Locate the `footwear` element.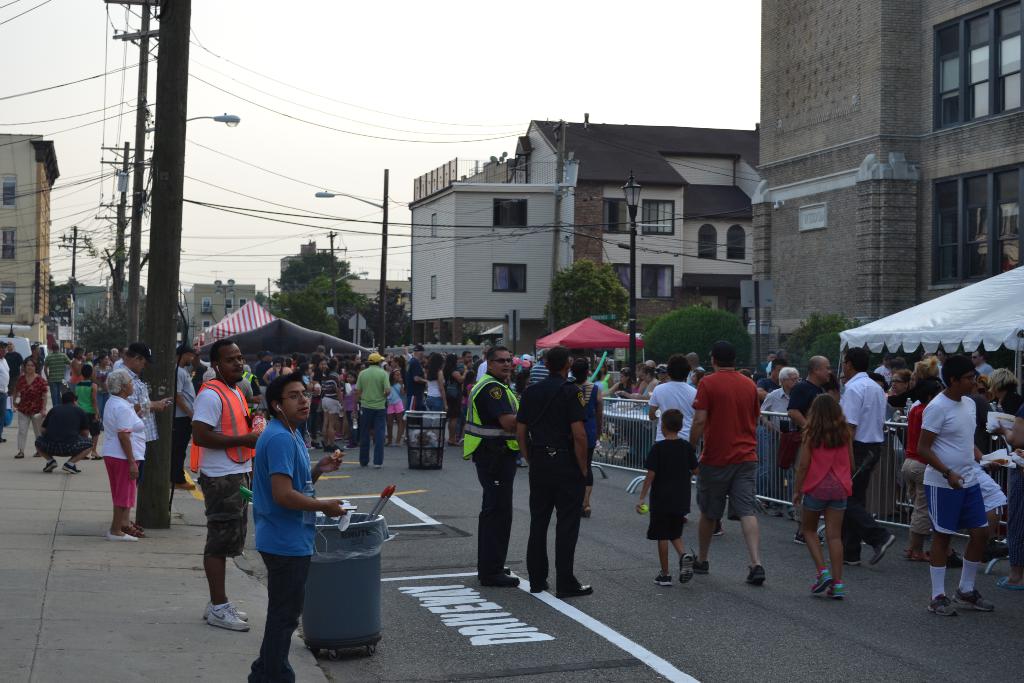
Element bbox: bbox(746, 566, 767, 584).
